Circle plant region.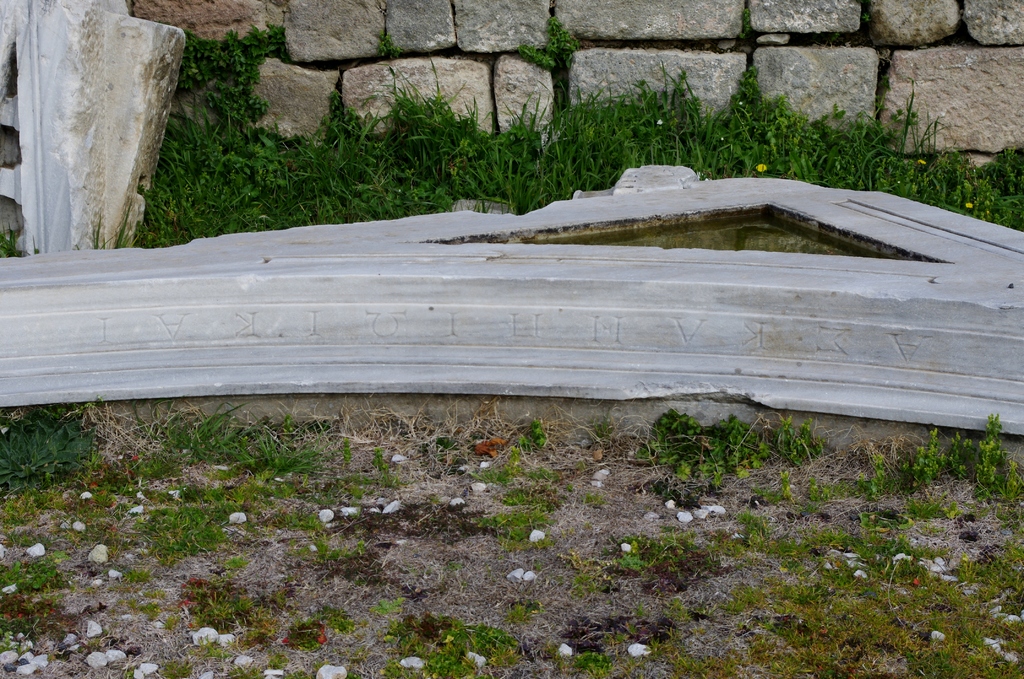
Region: bbox=(0, 224, 38, 261).
